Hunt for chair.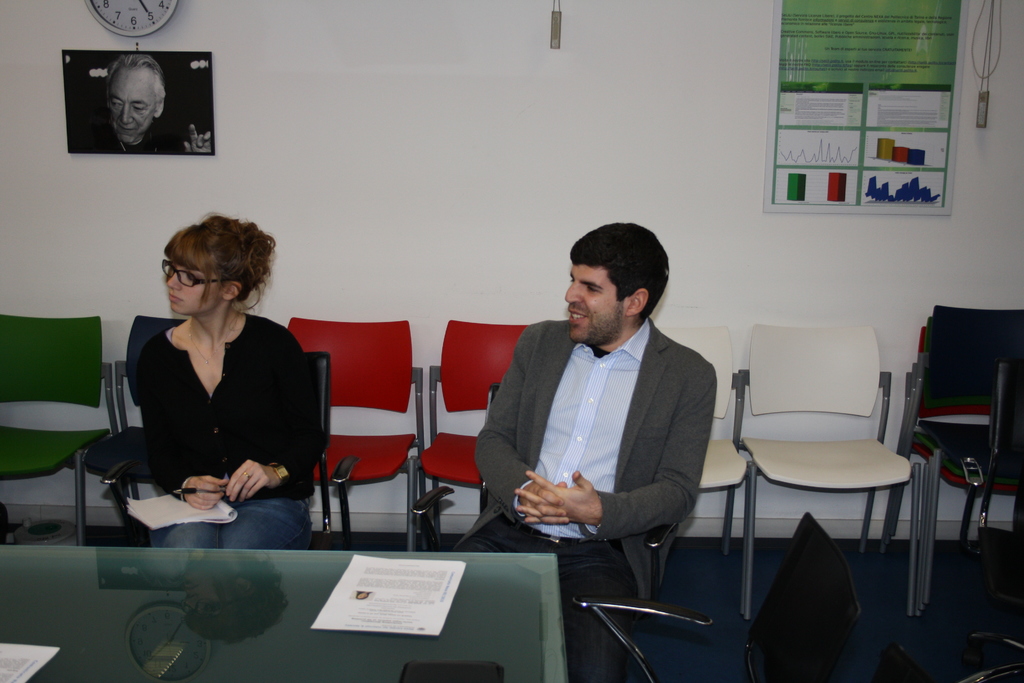
Hunted down at bbox=[285, 313, 422, 554].
